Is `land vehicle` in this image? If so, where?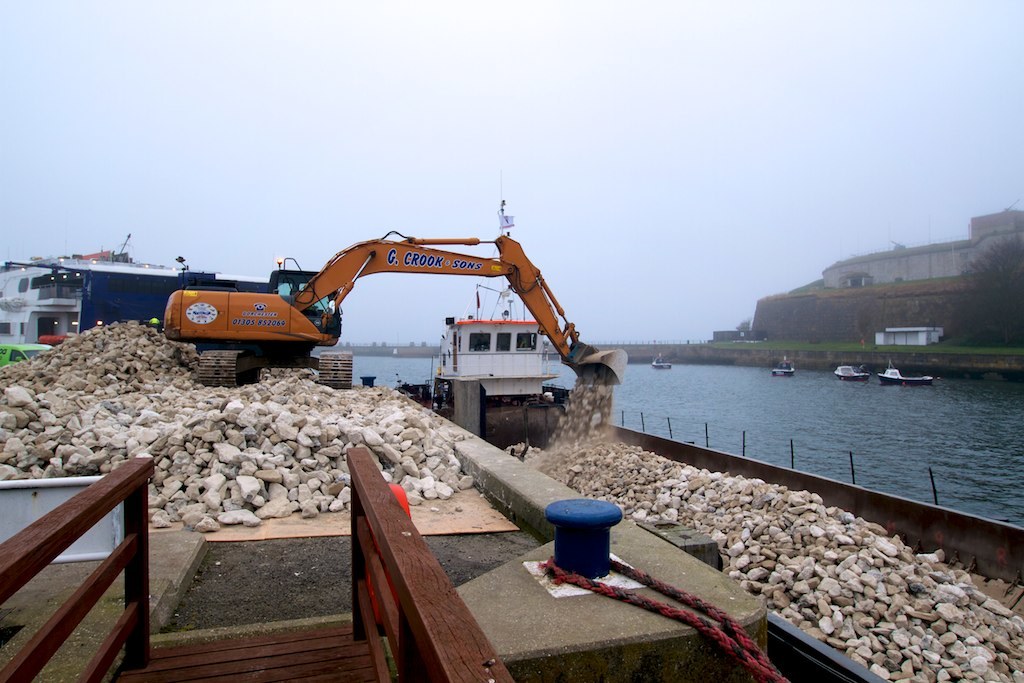
Yes, at box(143, 231, 642, 435).
